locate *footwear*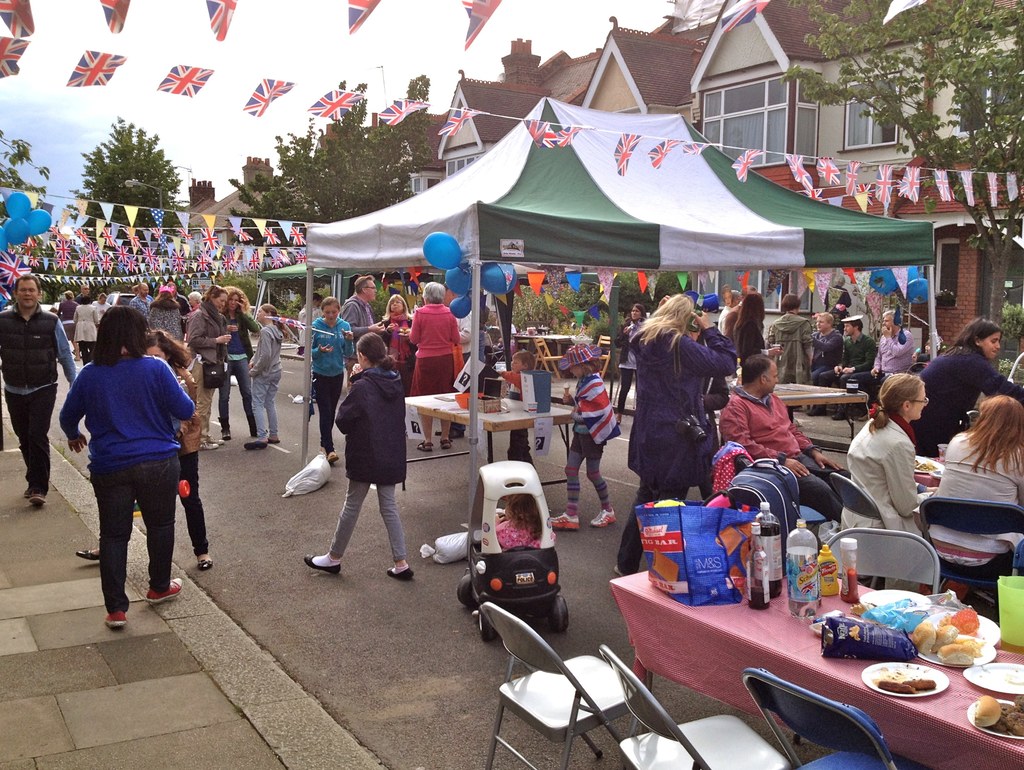
[416,440,435,453]
